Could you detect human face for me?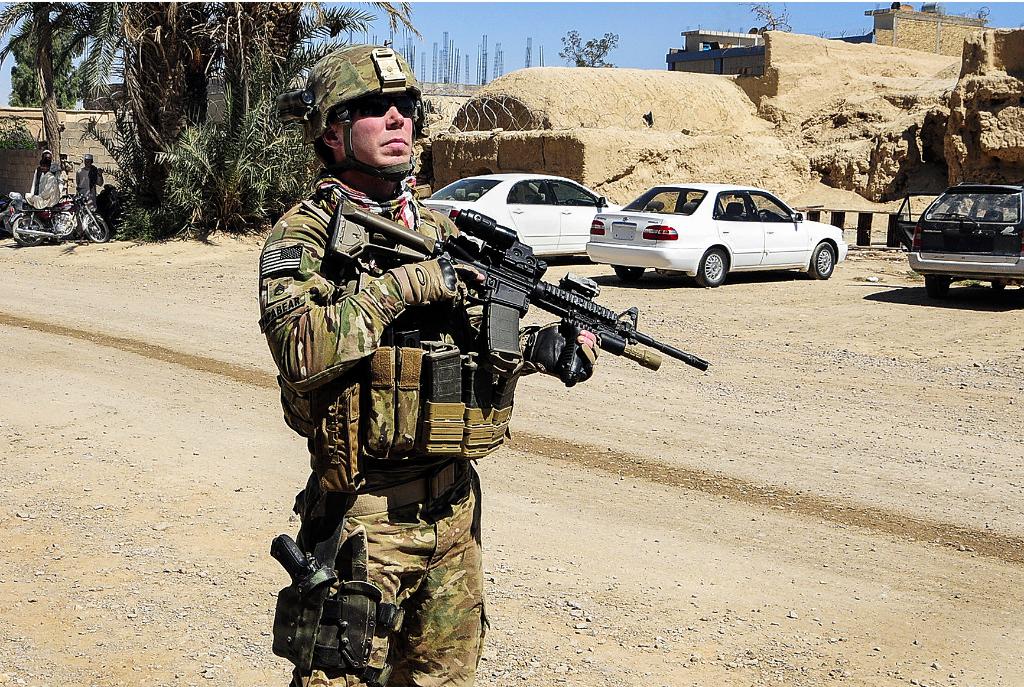
Detection result: box=[341, 96, 416, 165].
